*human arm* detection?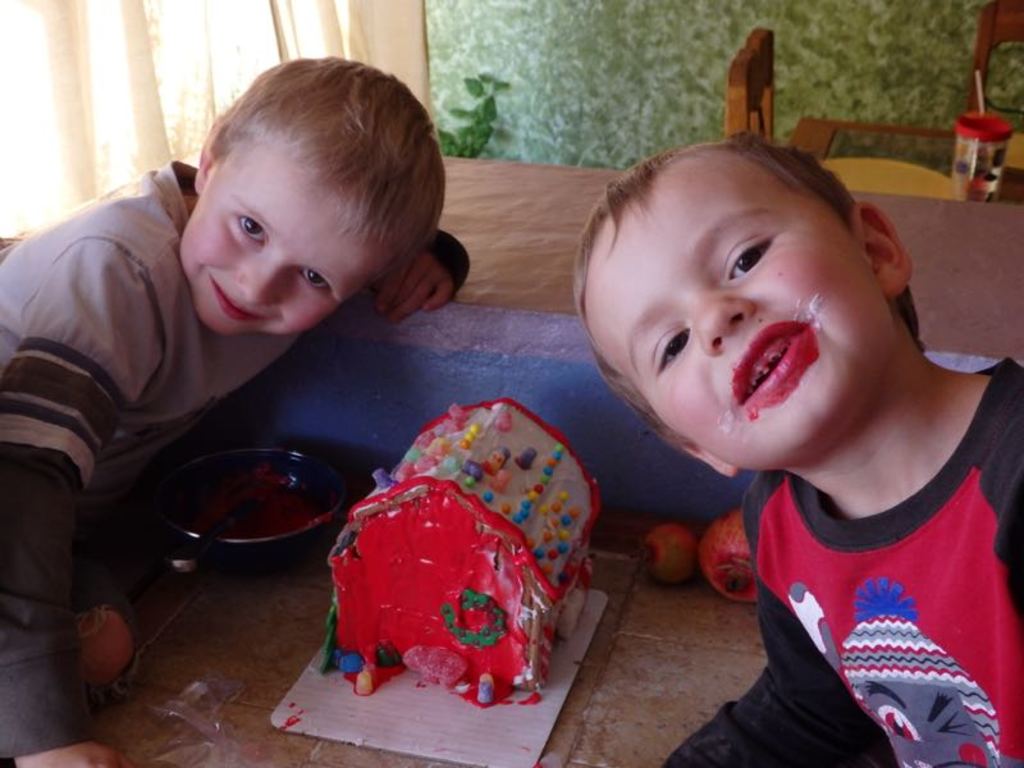
18 294 148 577
